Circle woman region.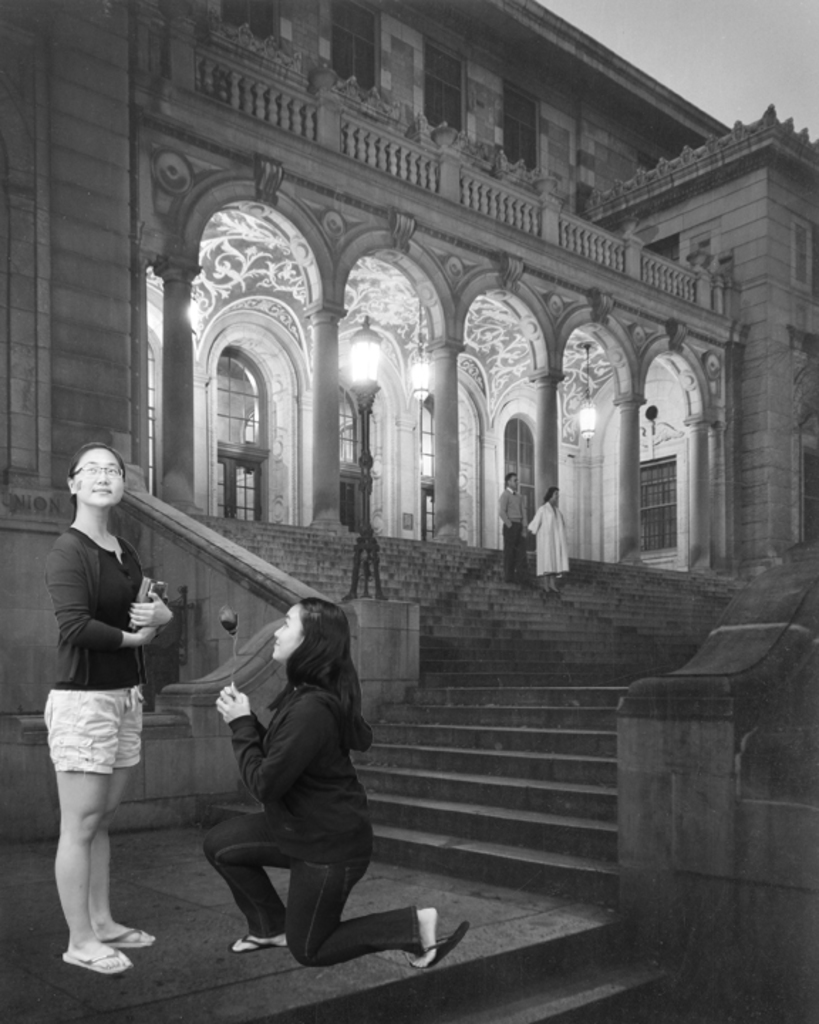
Region: bbox=[525, 484, 573, 599].
